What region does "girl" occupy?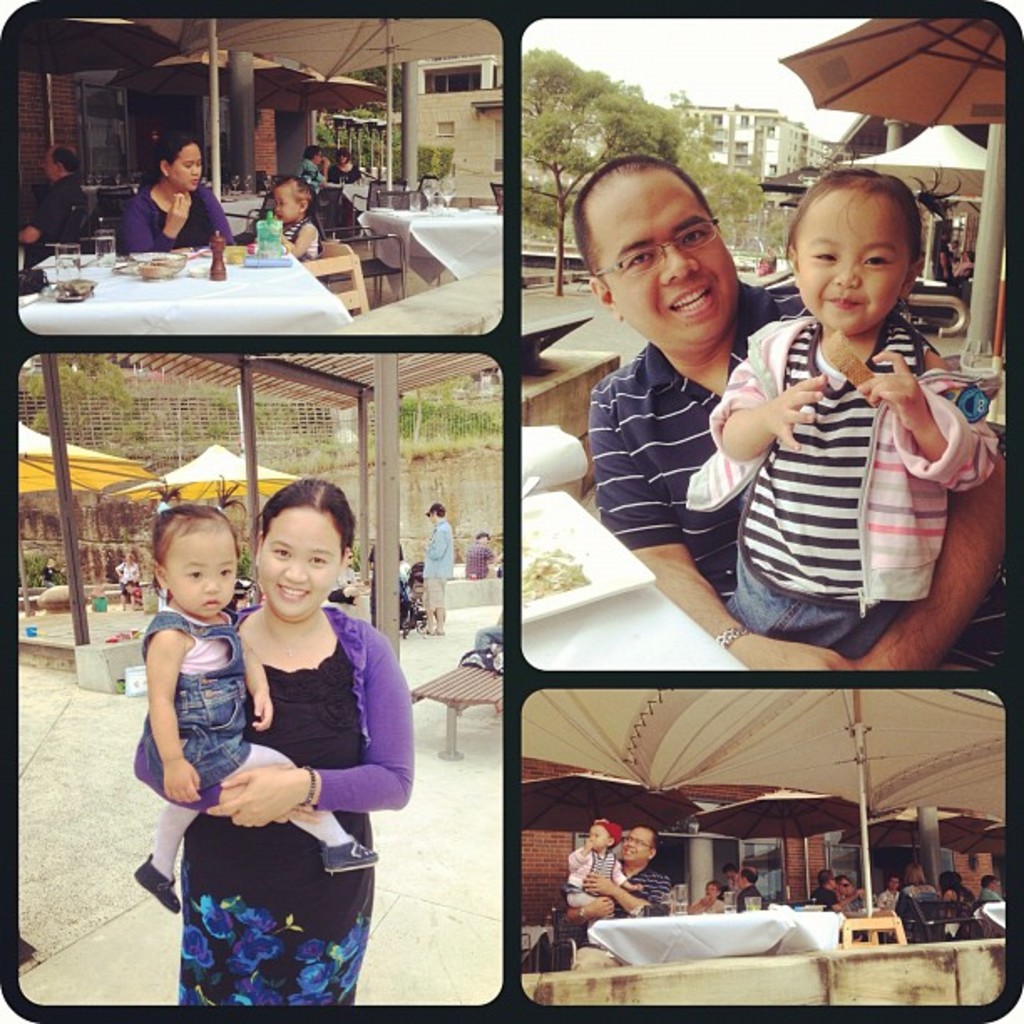
[271,176,326,286].
